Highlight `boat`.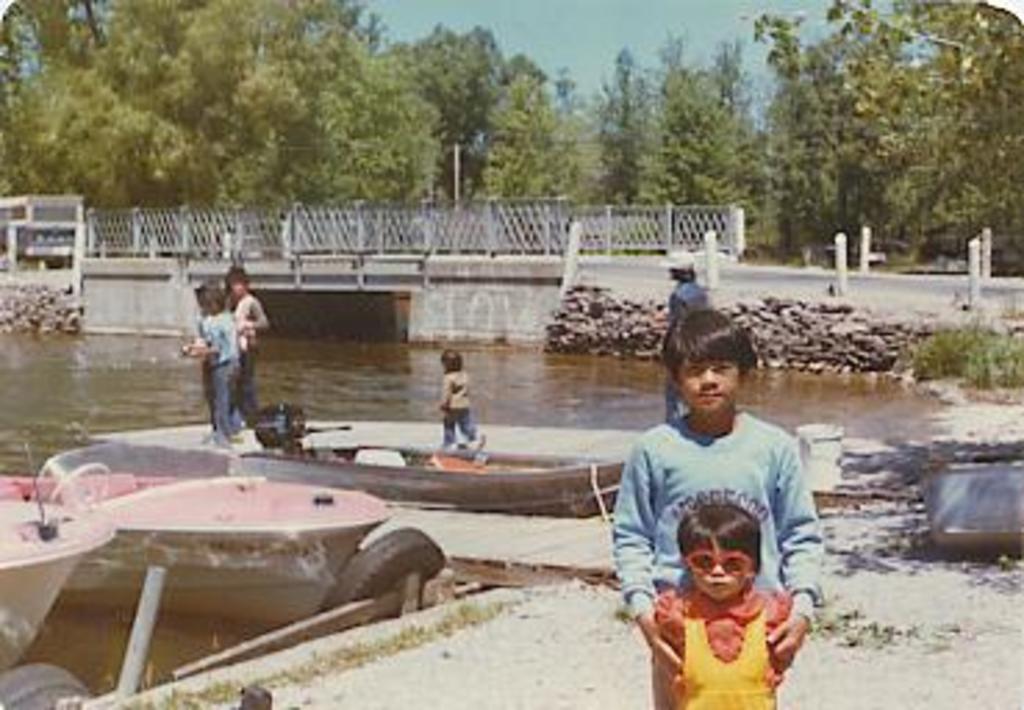
Highlighted region: BBox(239, 397, 630, 521).
